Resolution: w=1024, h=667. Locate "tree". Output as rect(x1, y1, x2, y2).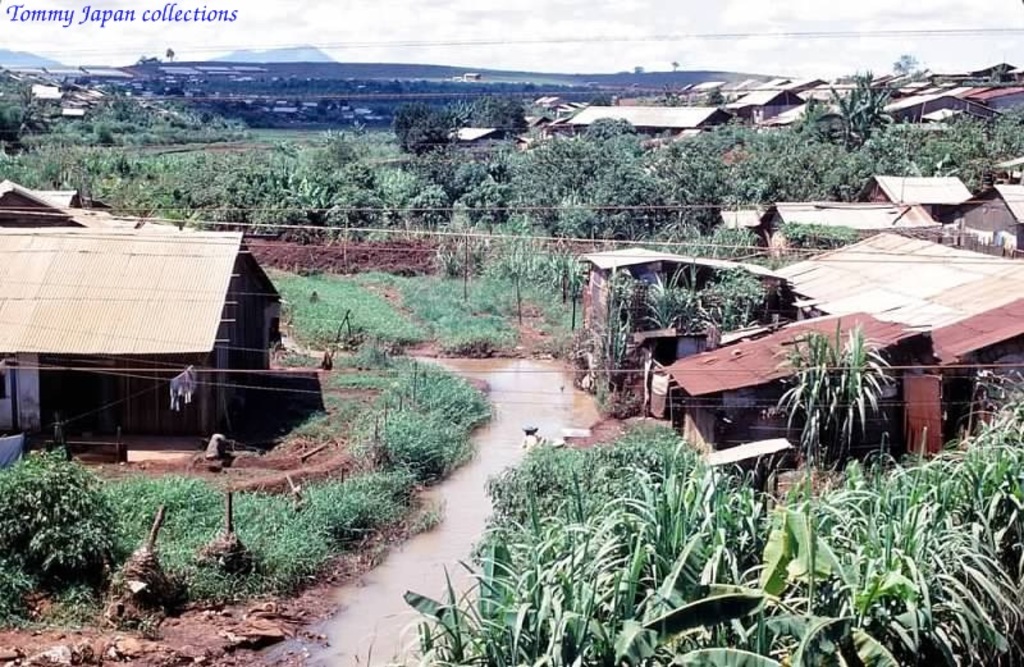
rect(494, 434, 741, 666).
